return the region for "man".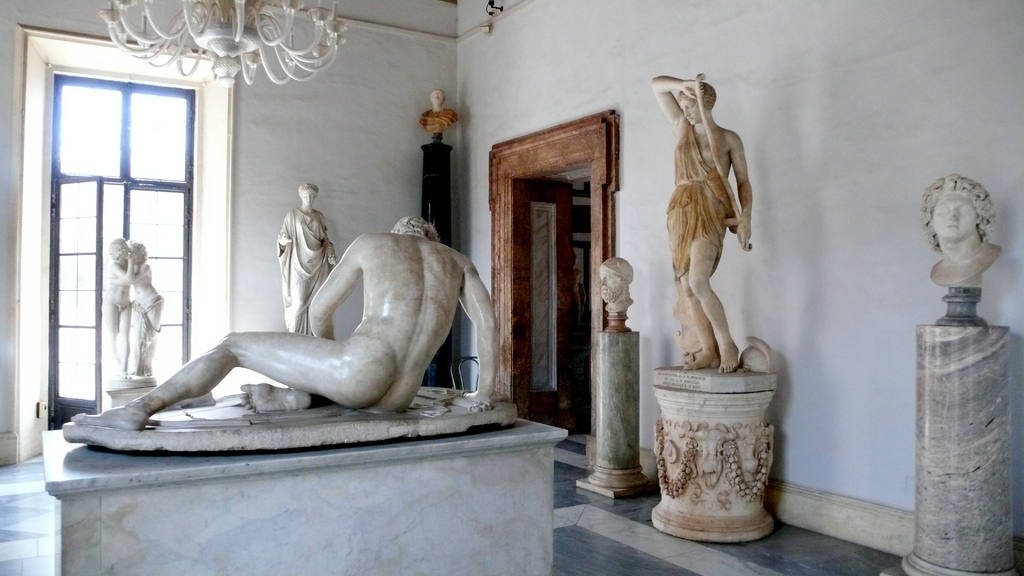
<bbox>916, 170, 1002, 291</bbox>.
